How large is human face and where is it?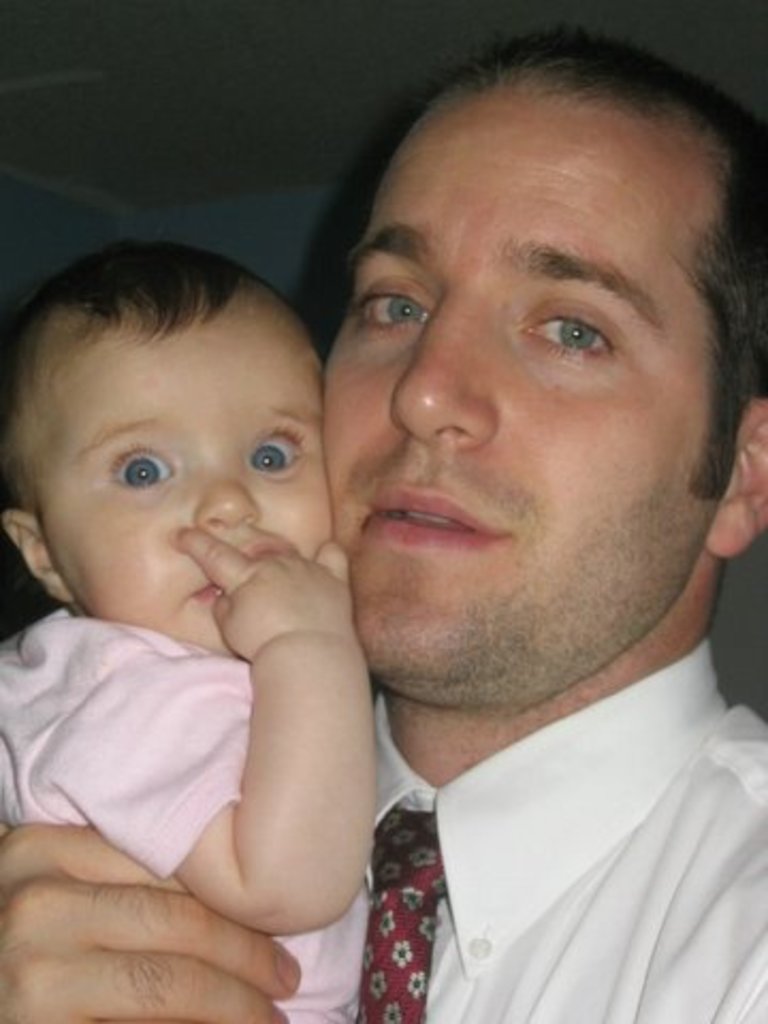
Bounding box: {"left": 326, "top": 87, "right": 721, "bottom": 706}.
